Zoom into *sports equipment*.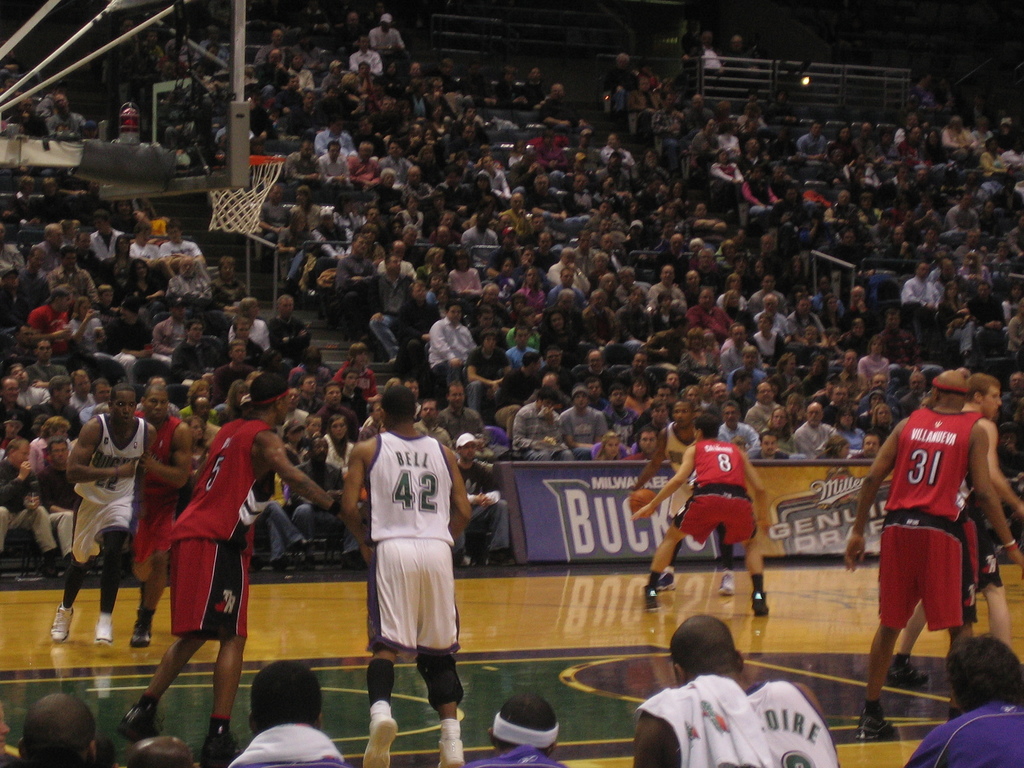
Zoom target: BBox(207, 151, 289, 236).
